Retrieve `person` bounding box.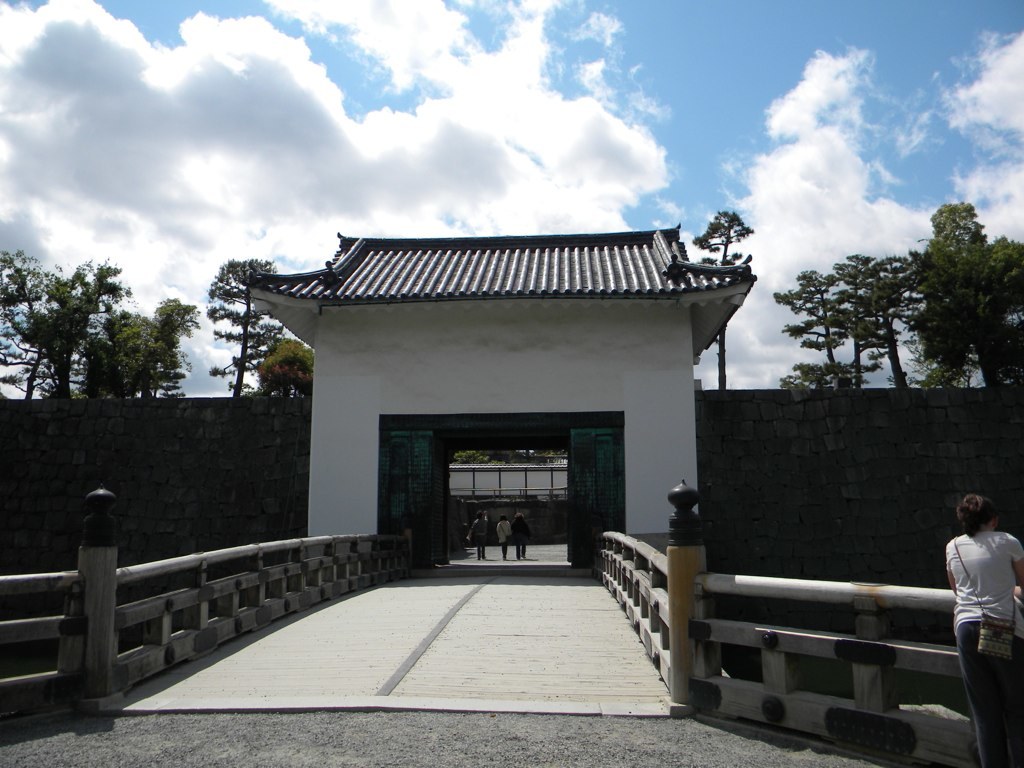
Bounding box: (508, 507, 531, 561).
